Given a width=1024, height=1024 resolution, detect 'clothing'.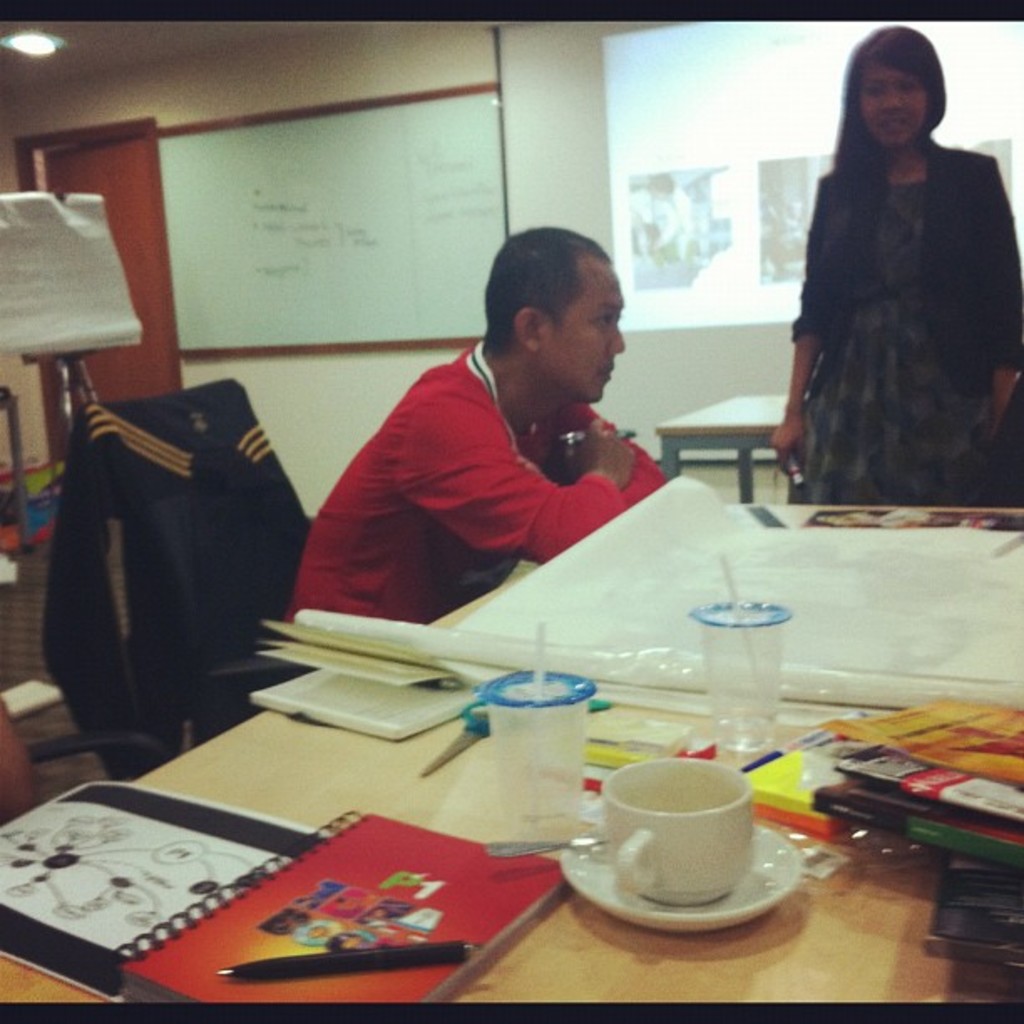
bbox=(790, 134, 1022, 512).
